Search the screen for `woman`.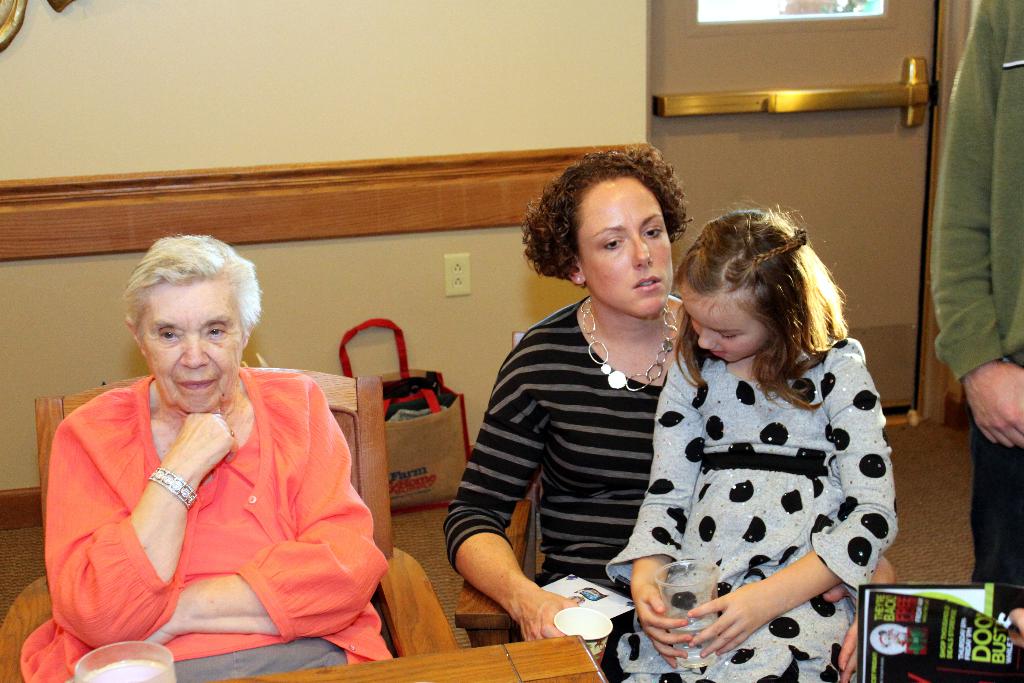
Found at select_region(44, 229, 383, 664).
